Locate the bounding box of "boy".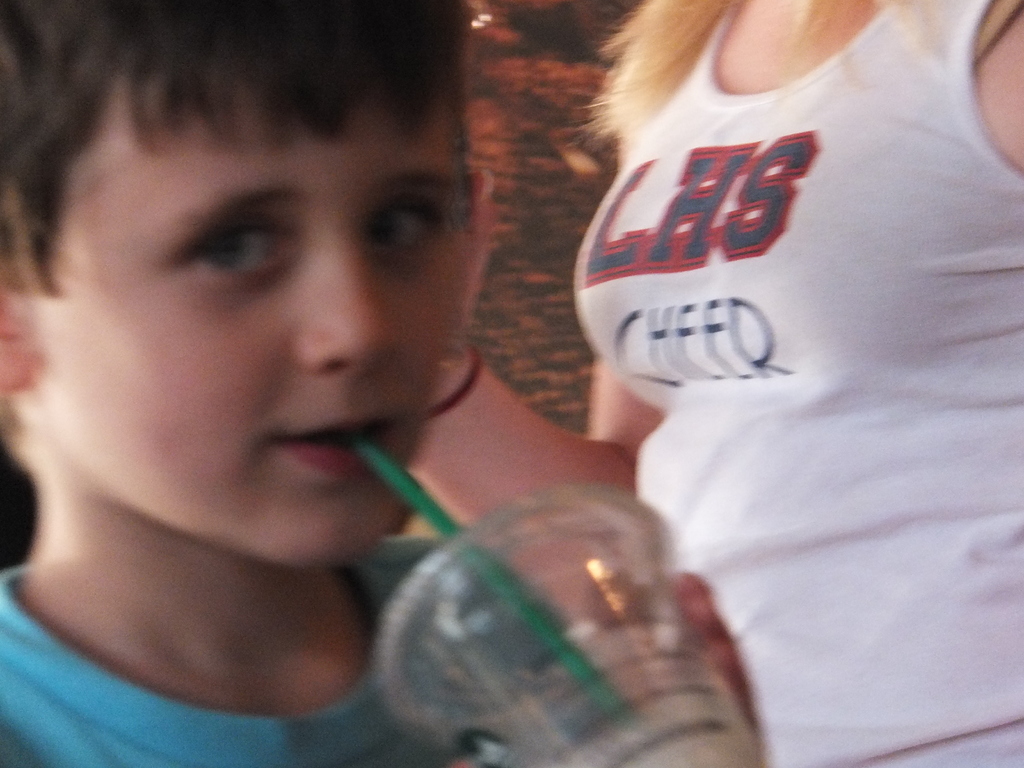
Bounding box: l=4, t=0, r=764, b=767.
